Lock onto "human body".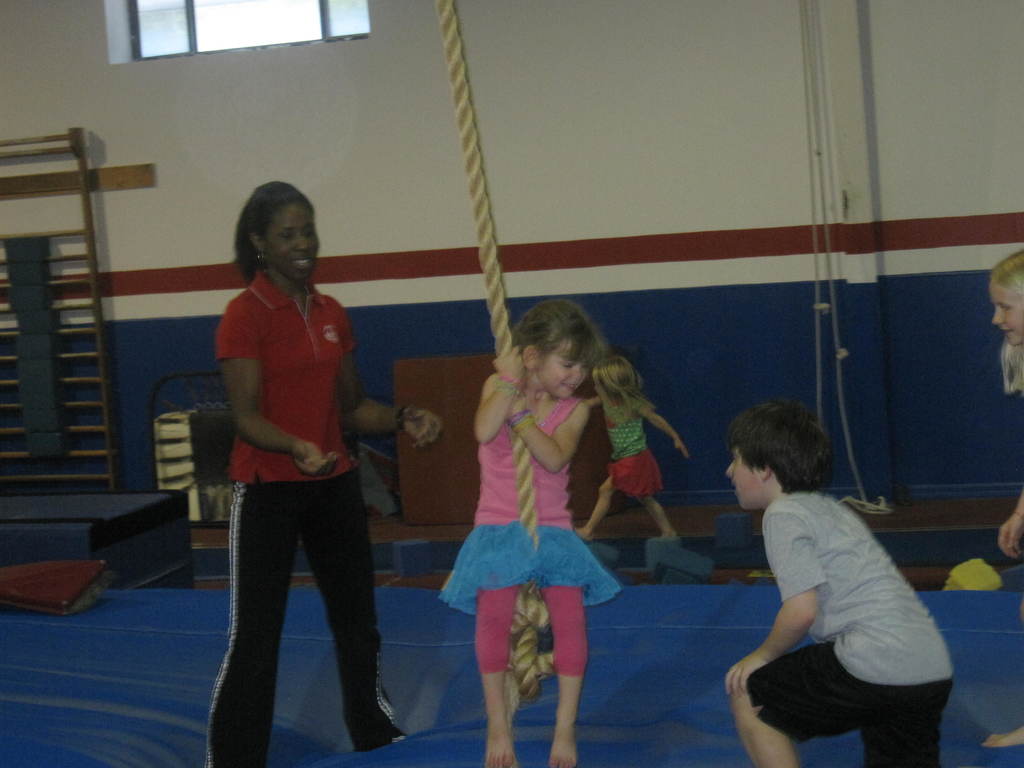
Locked: bbox=[710, 406, 973, 766].
